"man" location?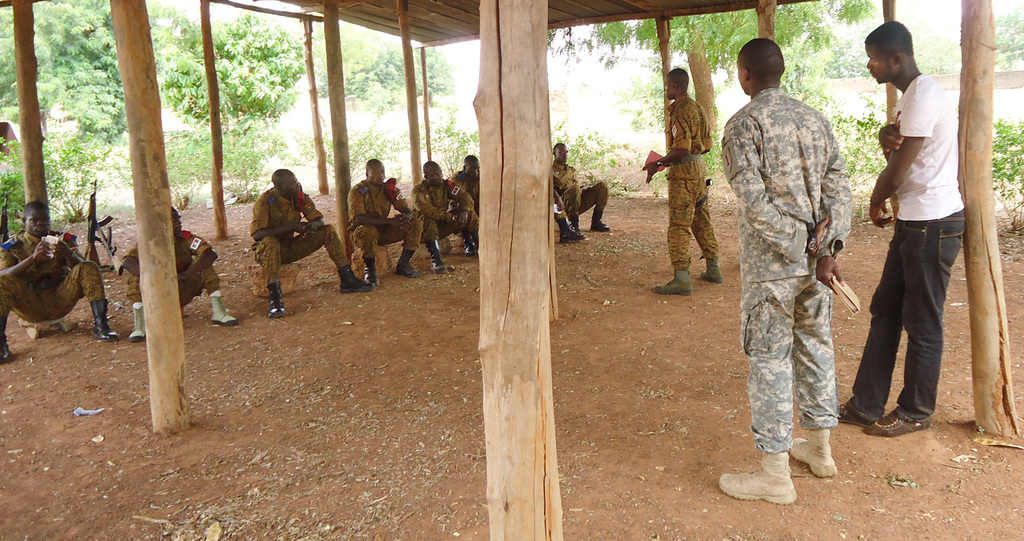
bbox=(0, 198, 119, 364)
